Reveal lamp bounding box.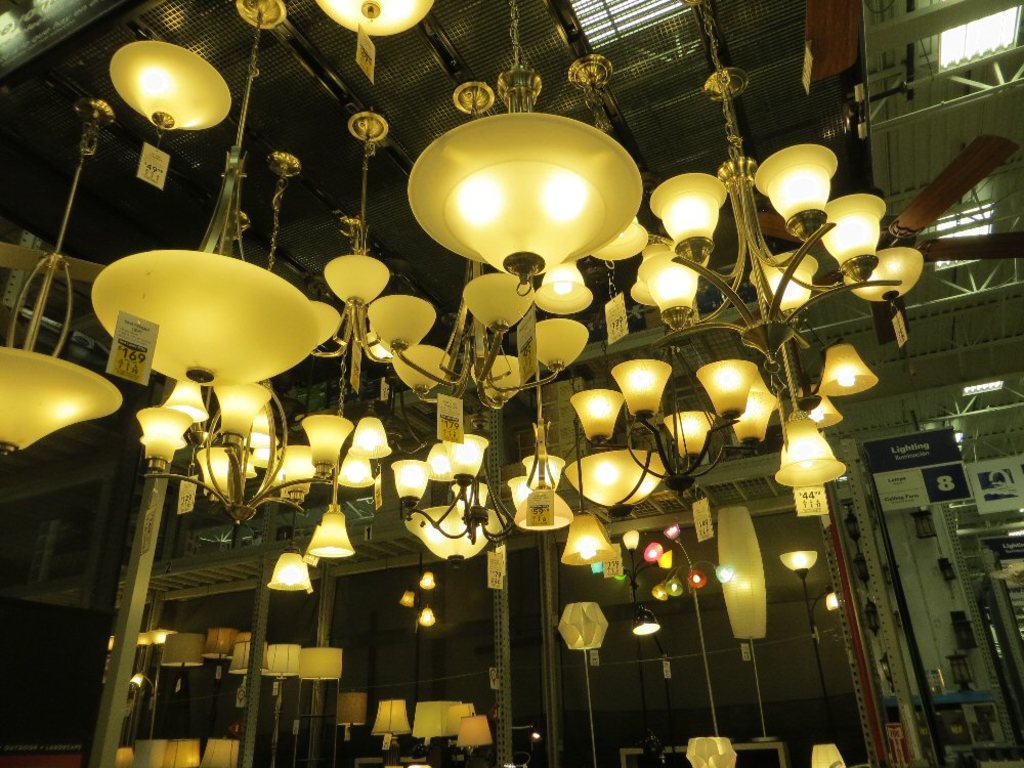
Revealed: bbox=[334, 456, 380, 493].
